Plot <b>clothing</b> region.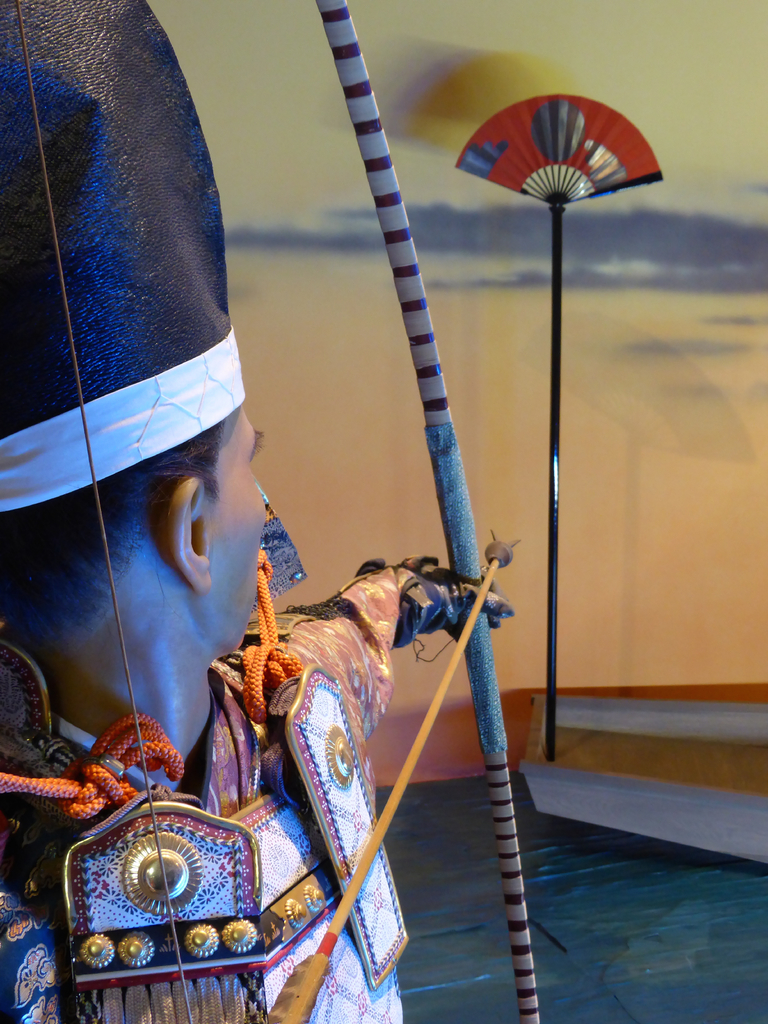
Plotted at 0, 552, 451, 1023.
